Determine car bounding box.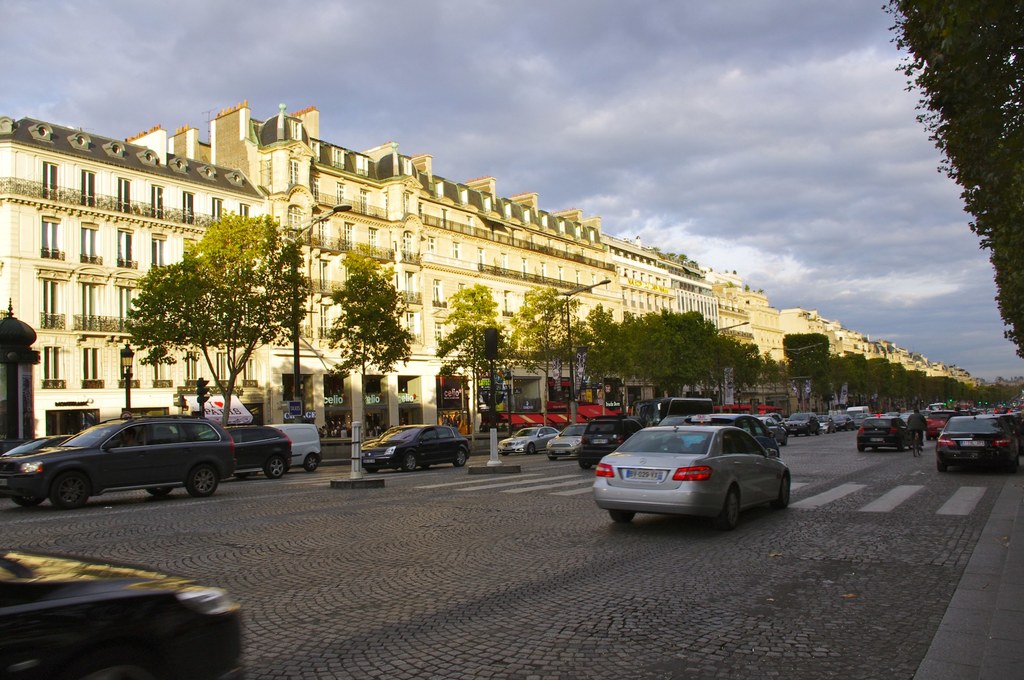
Determined: pyautogui.locateOnScreen(563, 417, 631, 462).
